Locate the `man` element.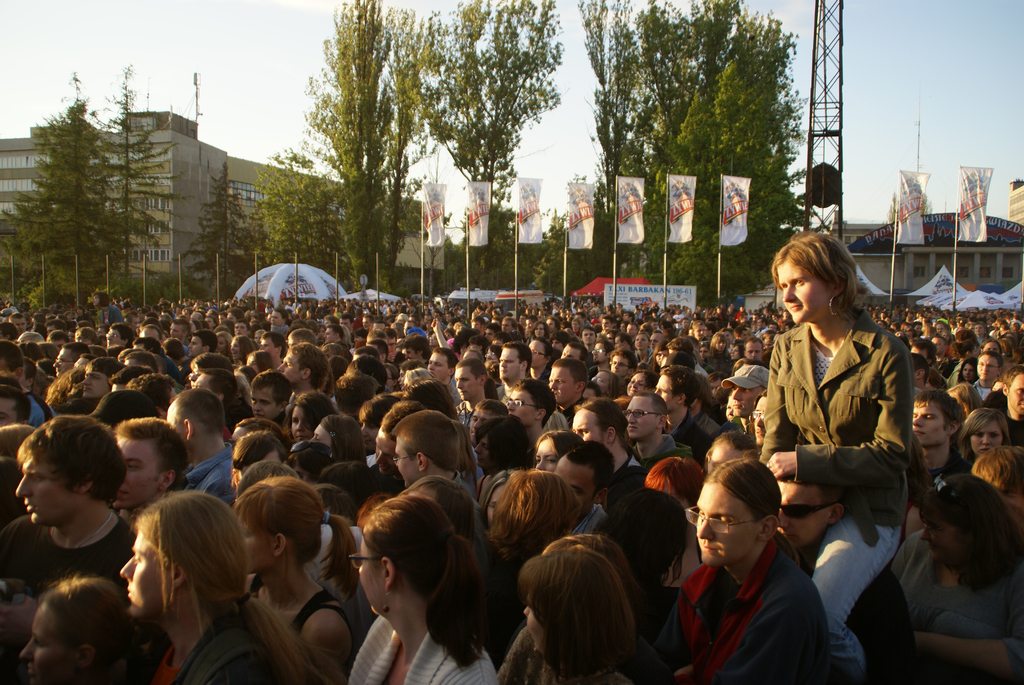
Element bbox: bbox=(168, 384, 237, 505).
